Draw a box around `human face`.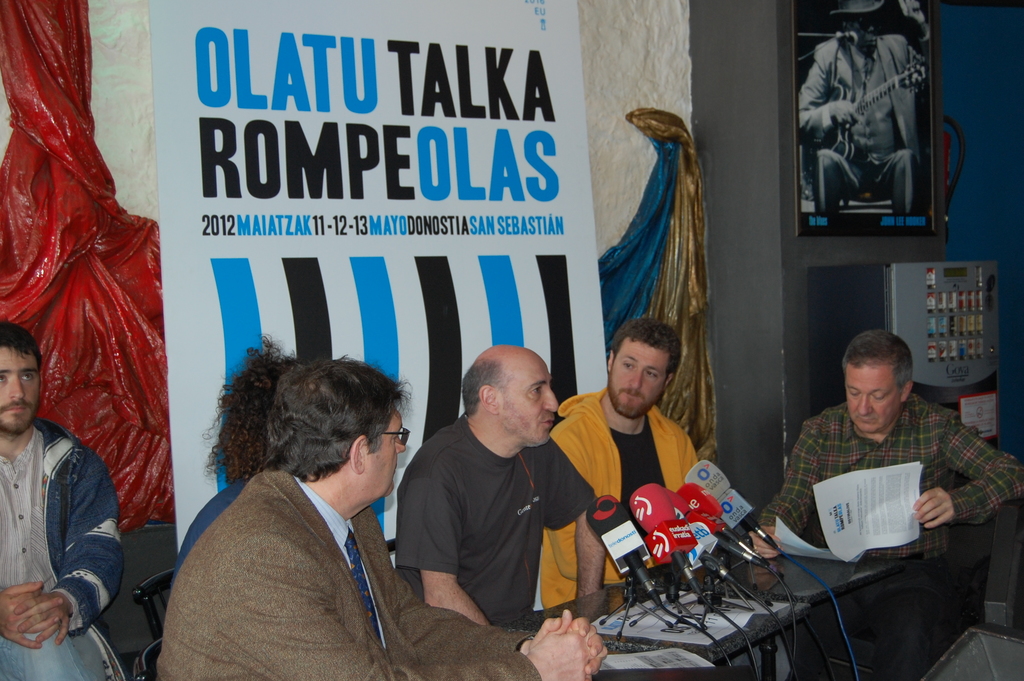
box=[608, 342, 668, 421].
